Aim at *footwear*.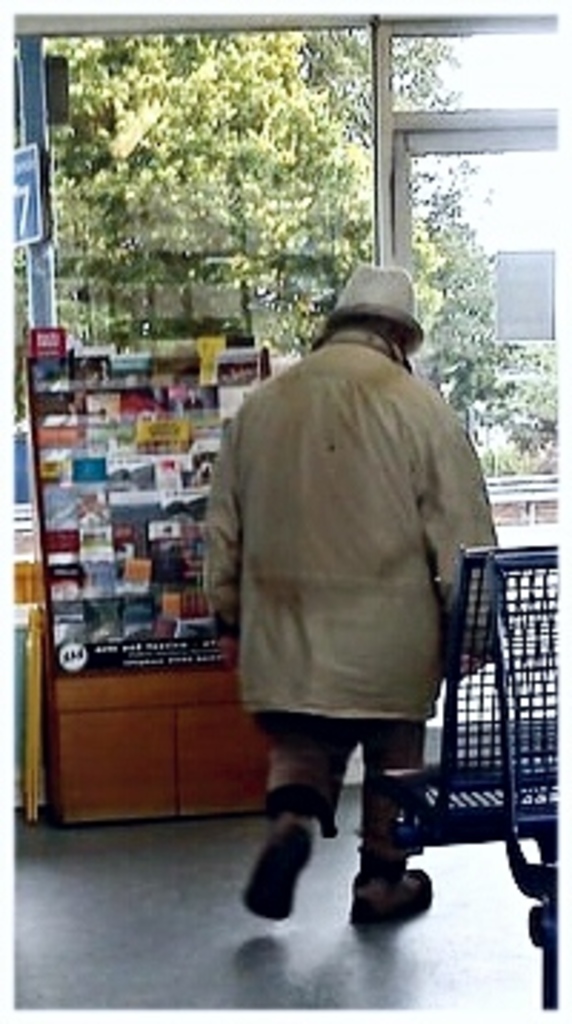
Aimed at (left=237, top=807, right=320, bottom=935).
